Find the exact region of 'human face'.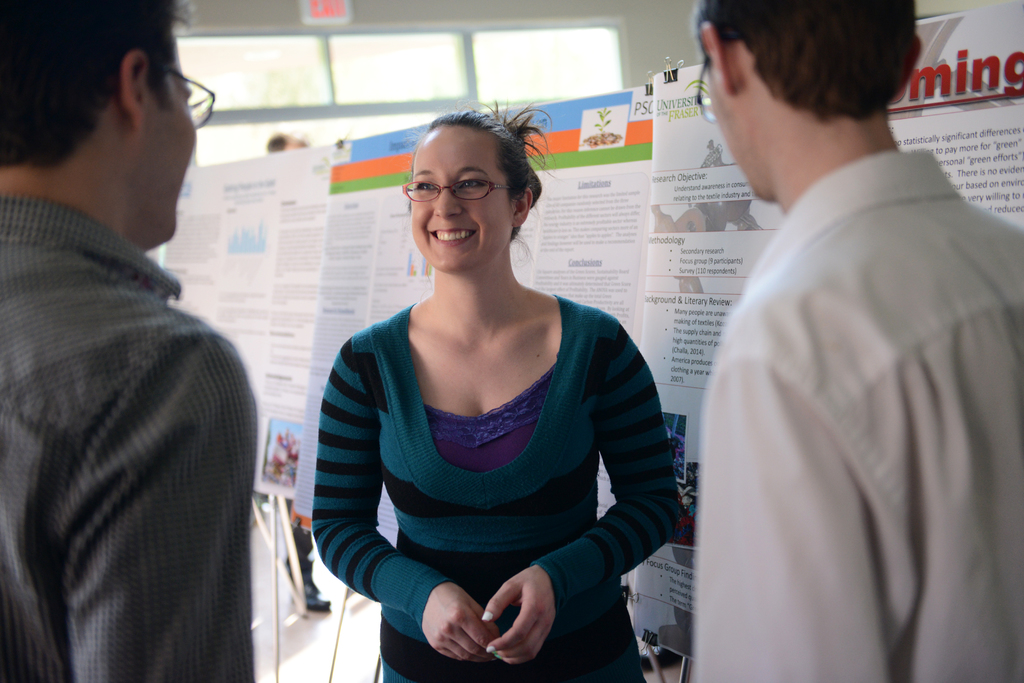
Exact region: <box>705,68,770,202</box>.
